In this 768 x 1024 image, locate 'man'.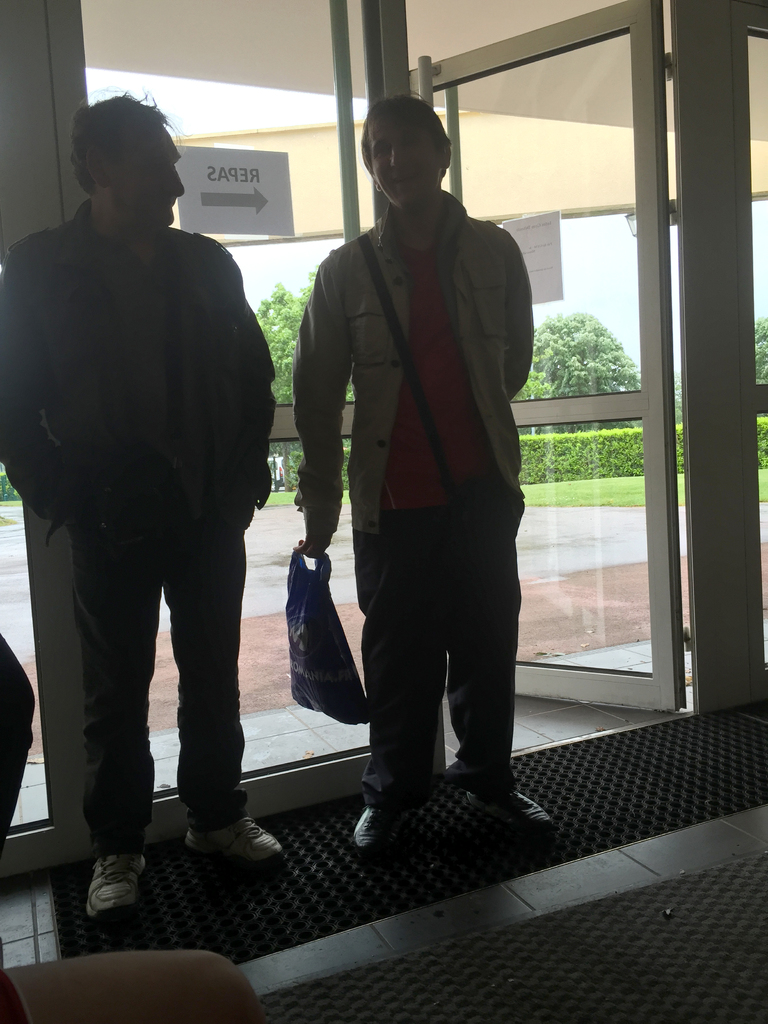
Bounding box: Rect(298, 93, 553, 863).
